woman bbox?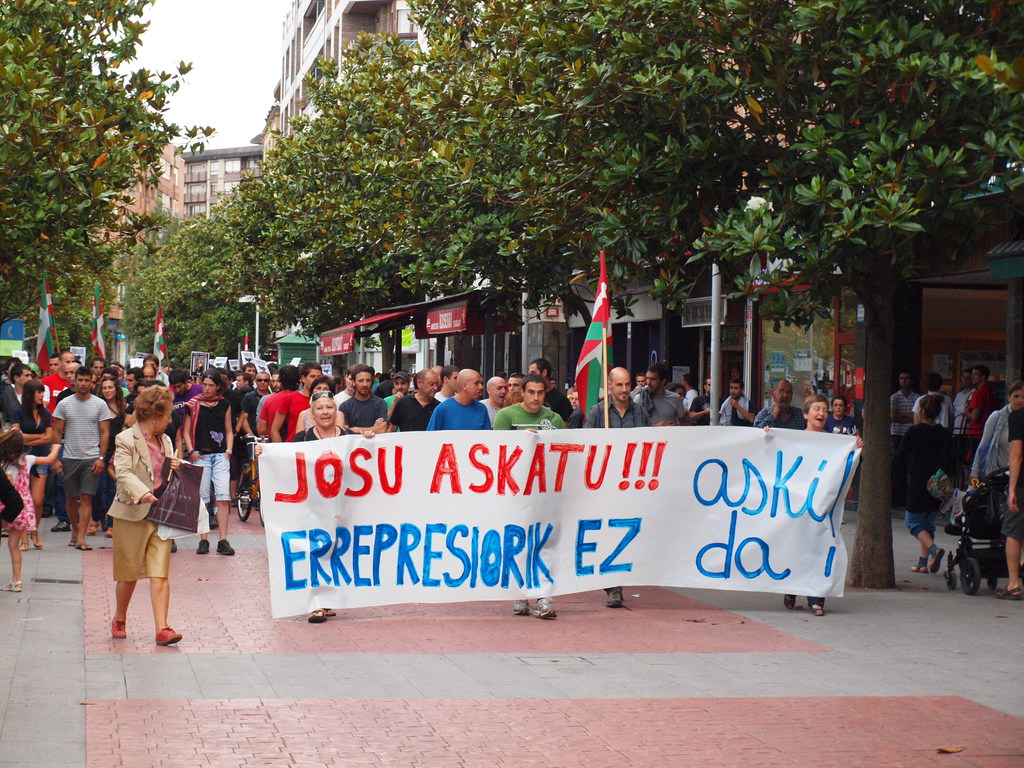
bbox=(19, 376, 60, 559)
